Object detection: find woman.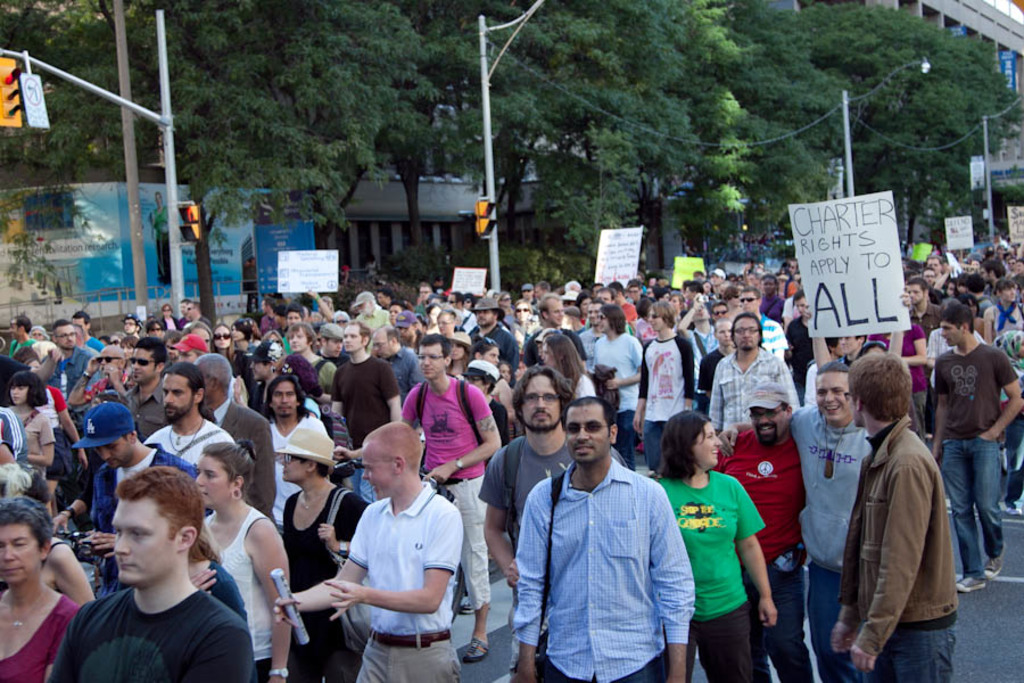
278:430:373:682.
